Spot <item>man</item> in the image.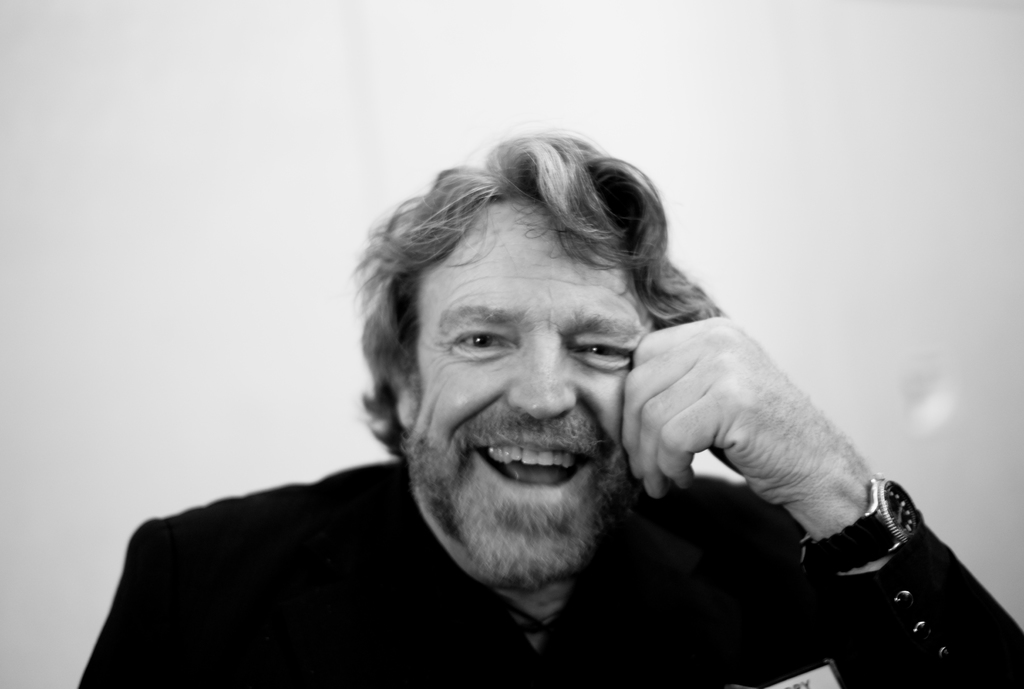
<item>man</item> found at {"left": 75, "top": 124, "right": 972, "bottom": 685}.
